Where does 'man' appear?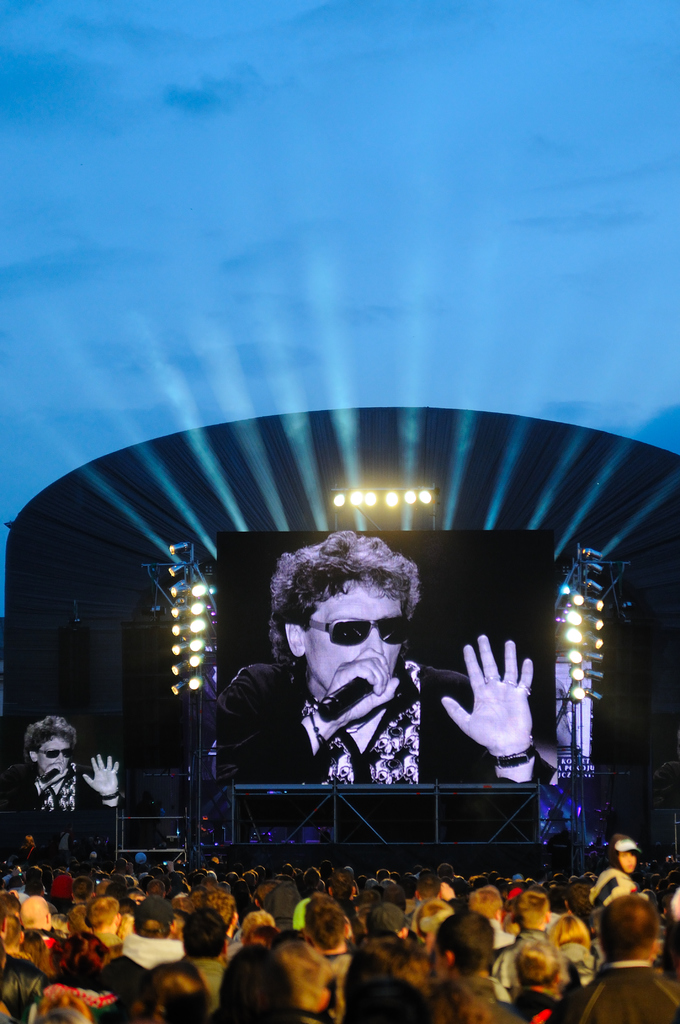
Appears at [left=209, top=576, right=537, bottom=820].
